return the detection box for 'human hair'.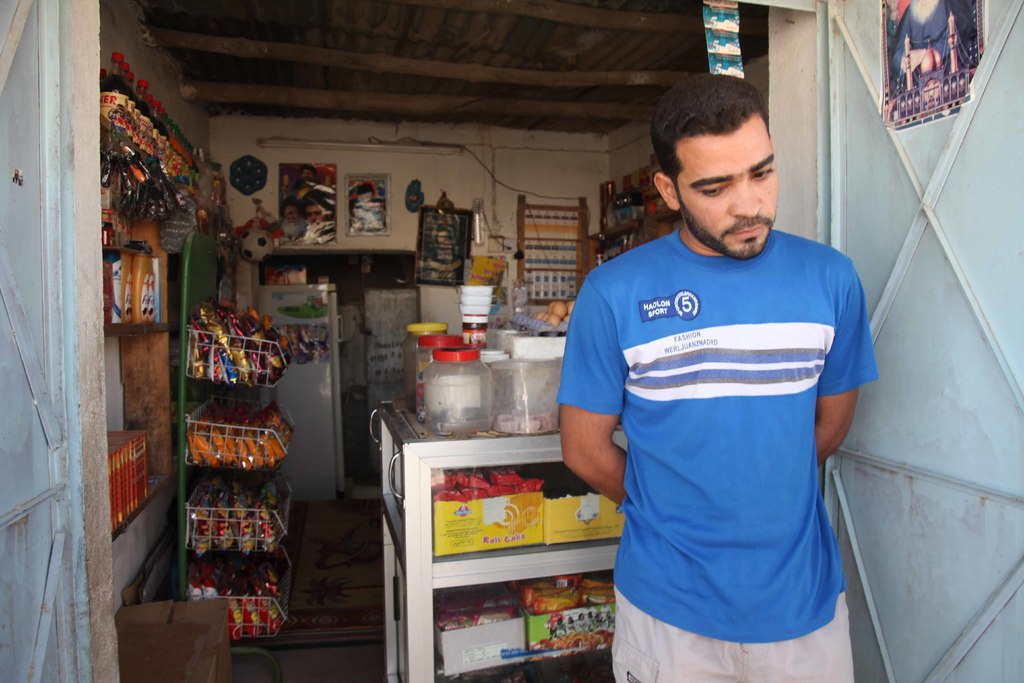
crop(660, 86, 763, 201).
